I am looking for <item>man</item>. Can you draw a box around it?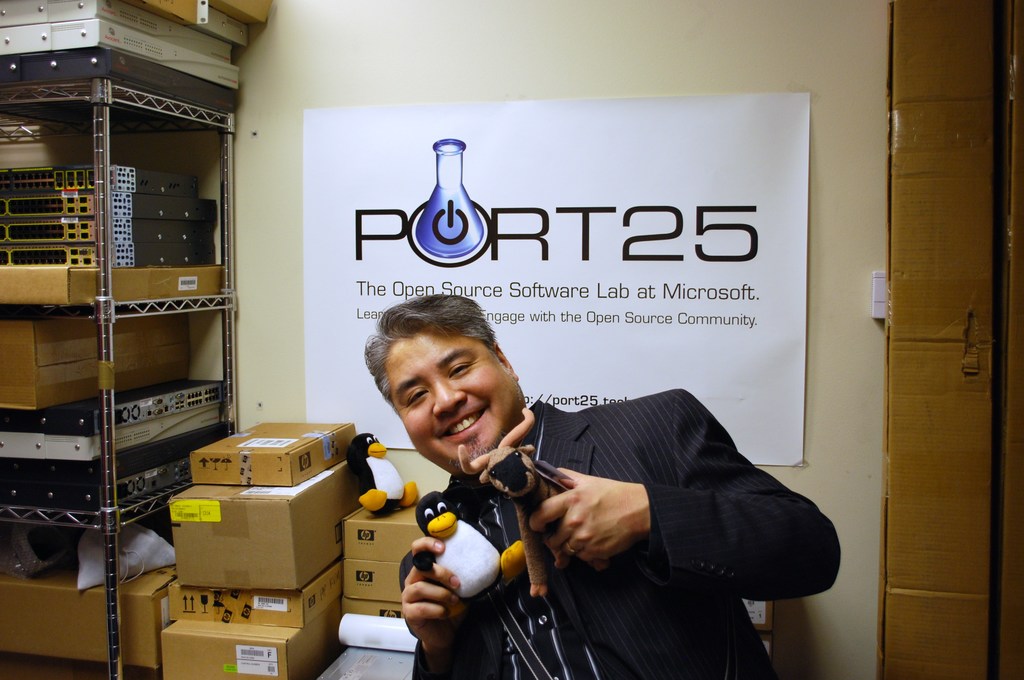
Sure, the bounding box is (330,308,824,674).
